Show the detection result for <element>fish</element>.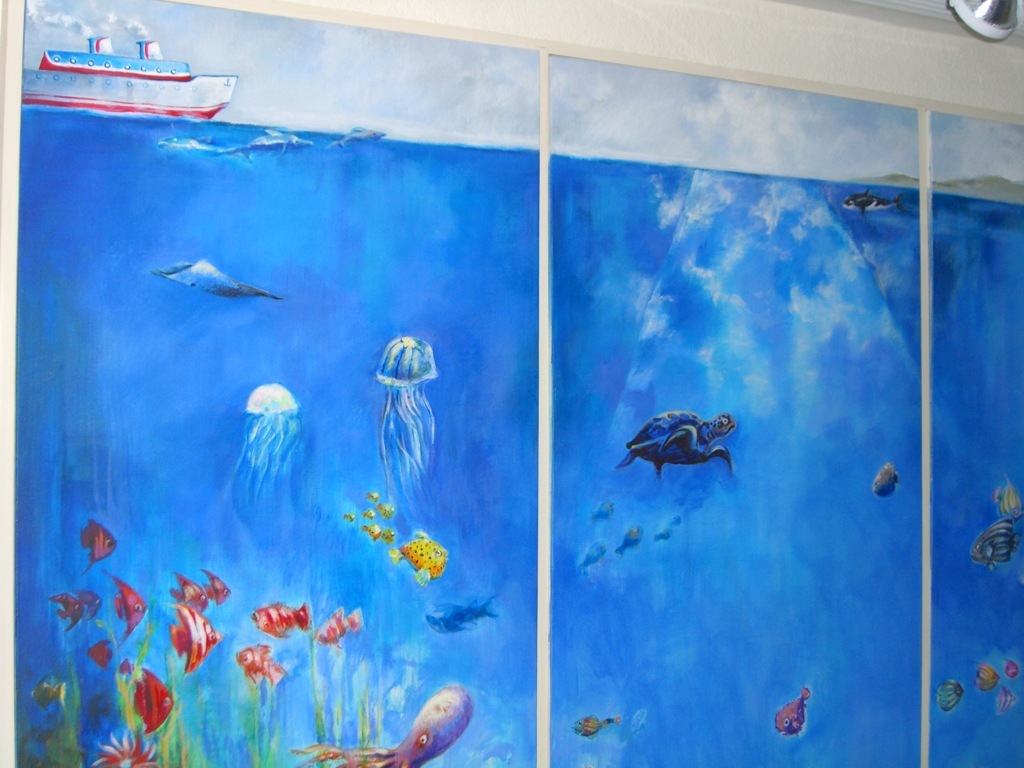
x1=583 y1=541 x2=604 y2=575.
